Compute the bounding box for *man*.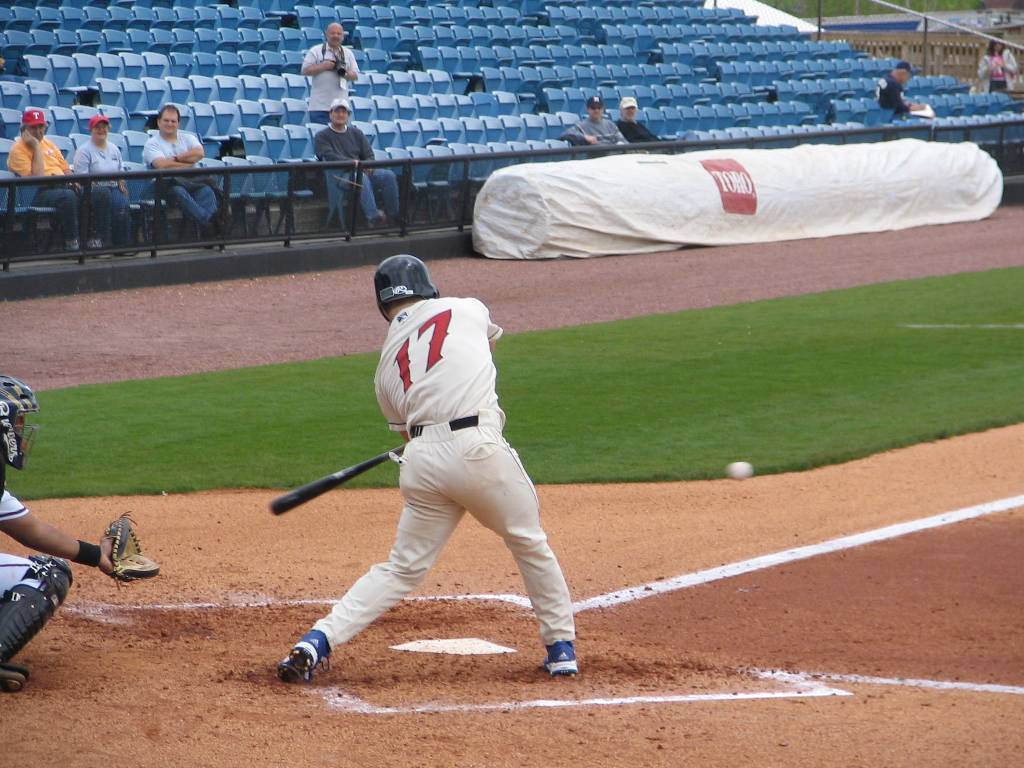
<box>311,98,412,237</box>.
